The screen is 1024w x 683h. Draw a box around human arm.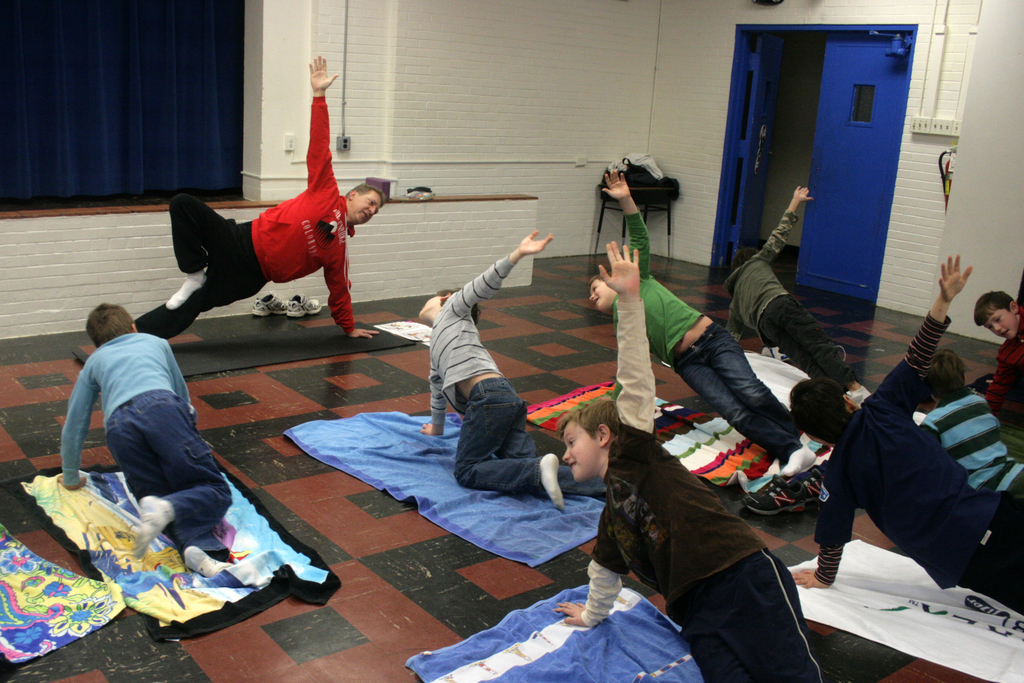
BBox(982, 347, 1021, 420).
